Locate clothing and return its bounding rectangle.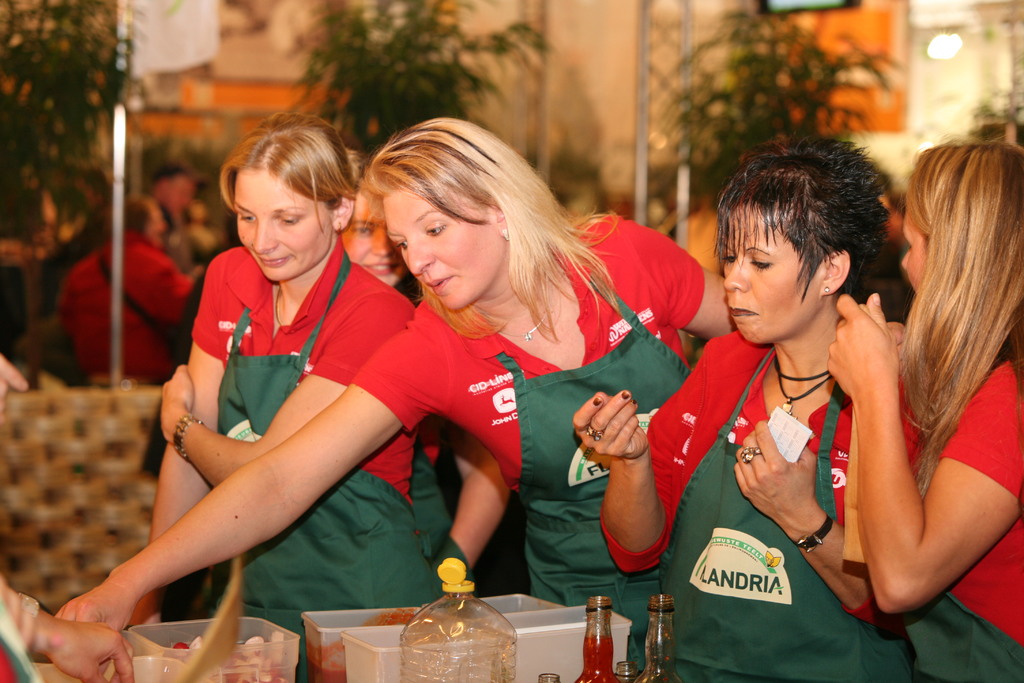
bbox=[76, 230, 209, 398].
